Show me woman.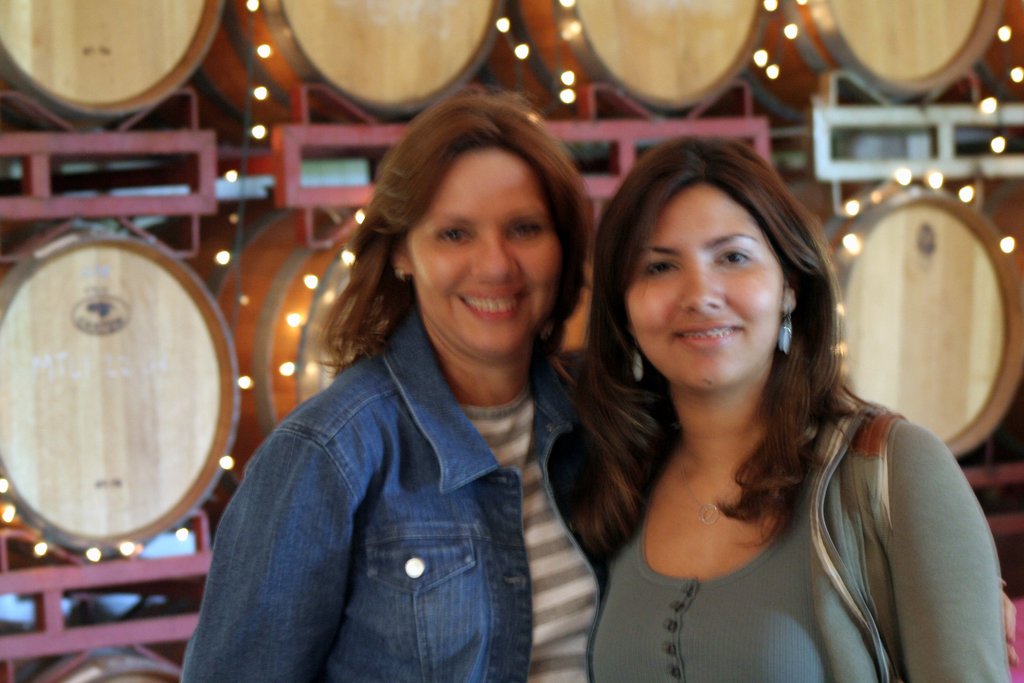
woman is here: <region>570, 136, 1013, 682</region>.
